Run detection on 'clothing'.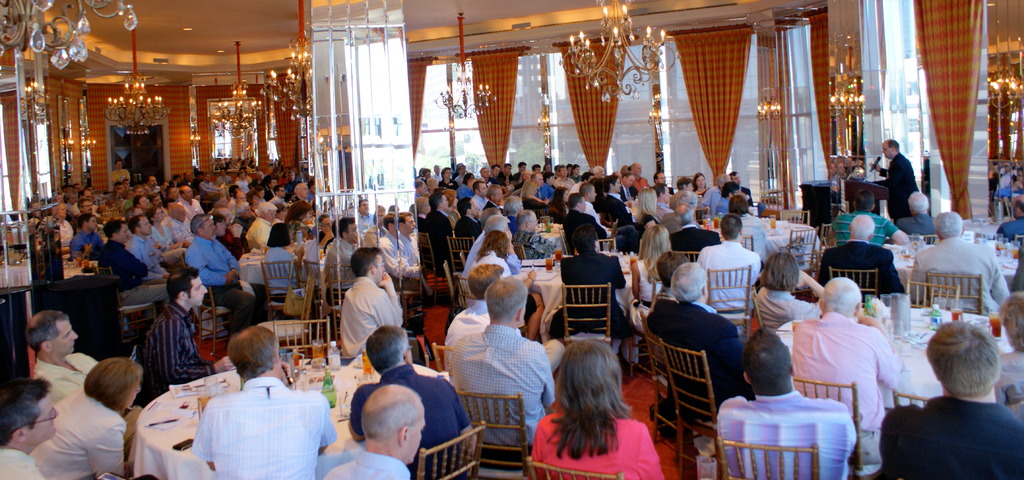
Result: rect(151, 228, 186, 271).
